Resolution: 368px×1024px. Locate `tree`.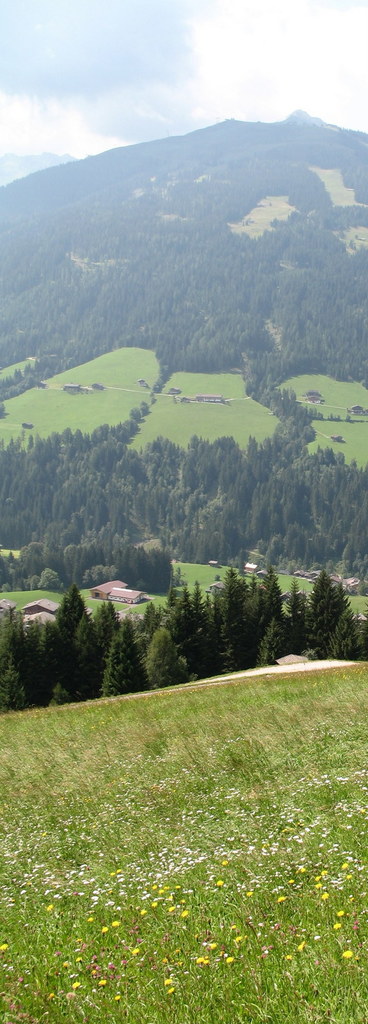
box(53, 580, 95, 645).
